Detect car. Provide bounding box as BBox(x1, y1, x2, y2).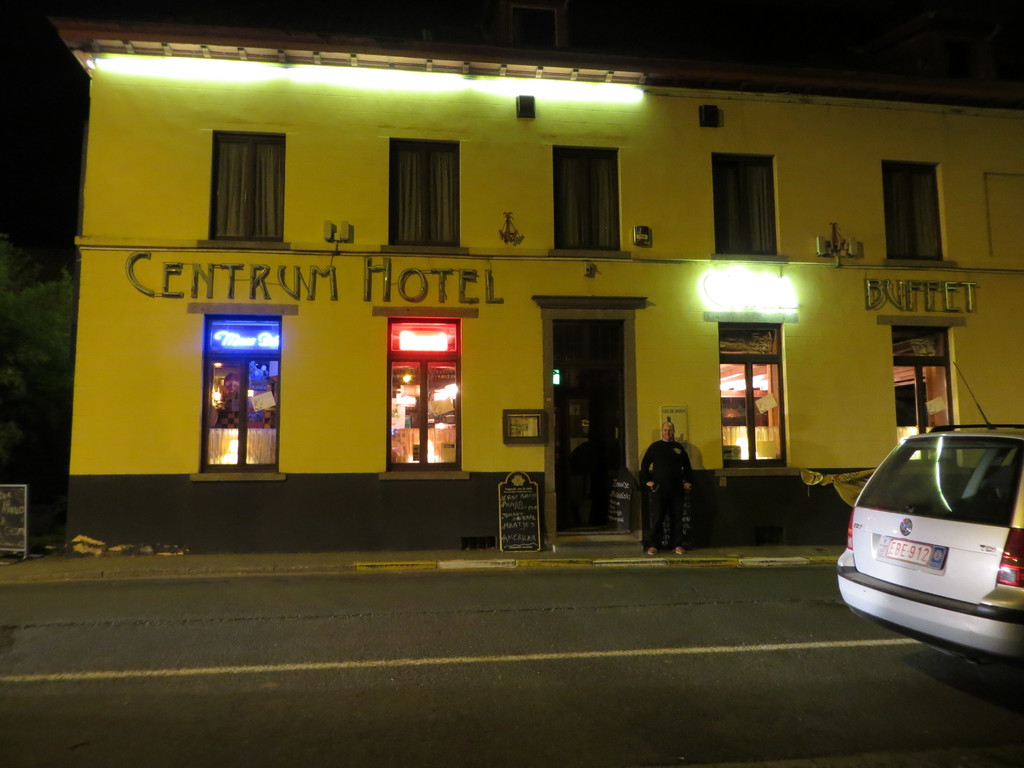
BBox(833, 365, 1023, 669).
